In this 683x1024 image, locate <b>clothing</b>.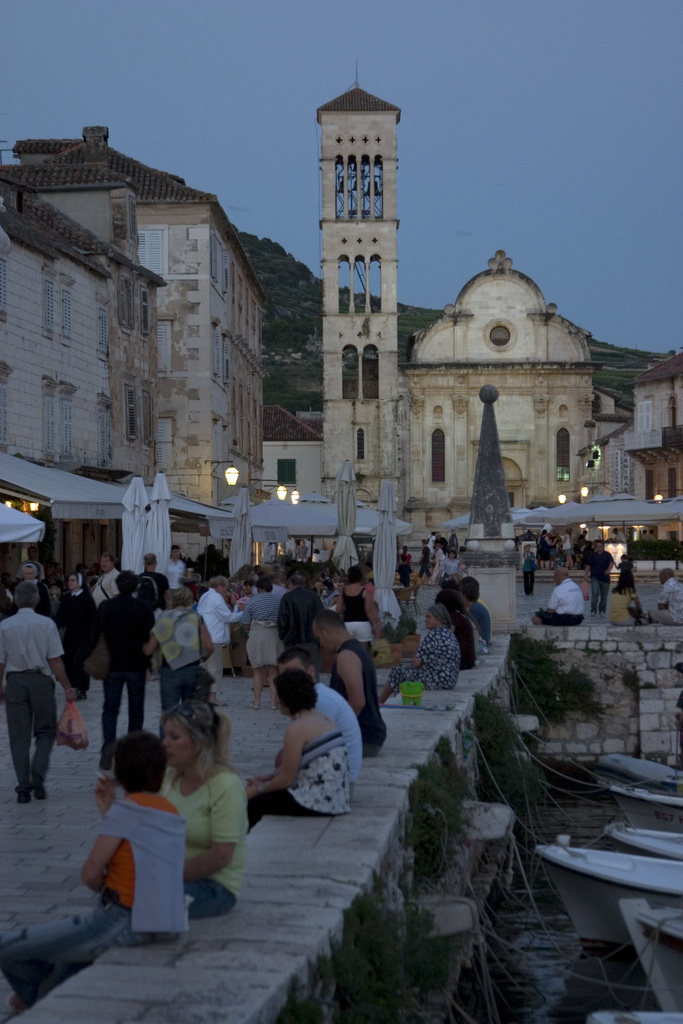
Bounding box: l=516, t=554, r=535, b=591.
